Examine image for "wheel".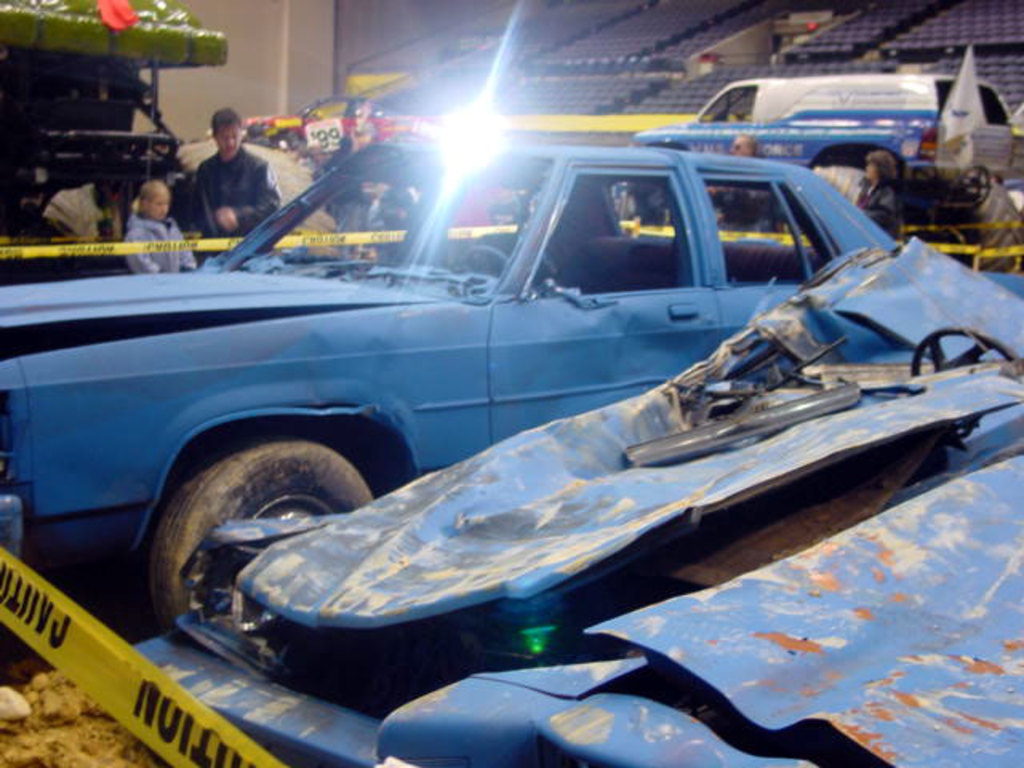
Examination result: (141,443,365,614).
